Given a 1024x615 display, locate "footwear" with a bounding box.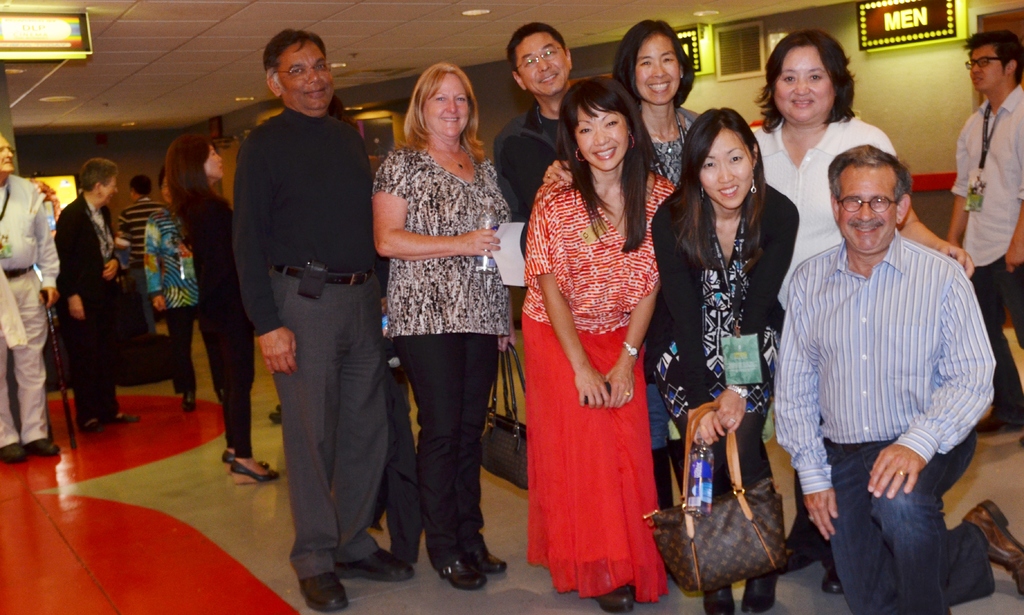
Located: 175, 384, 198, 413.
